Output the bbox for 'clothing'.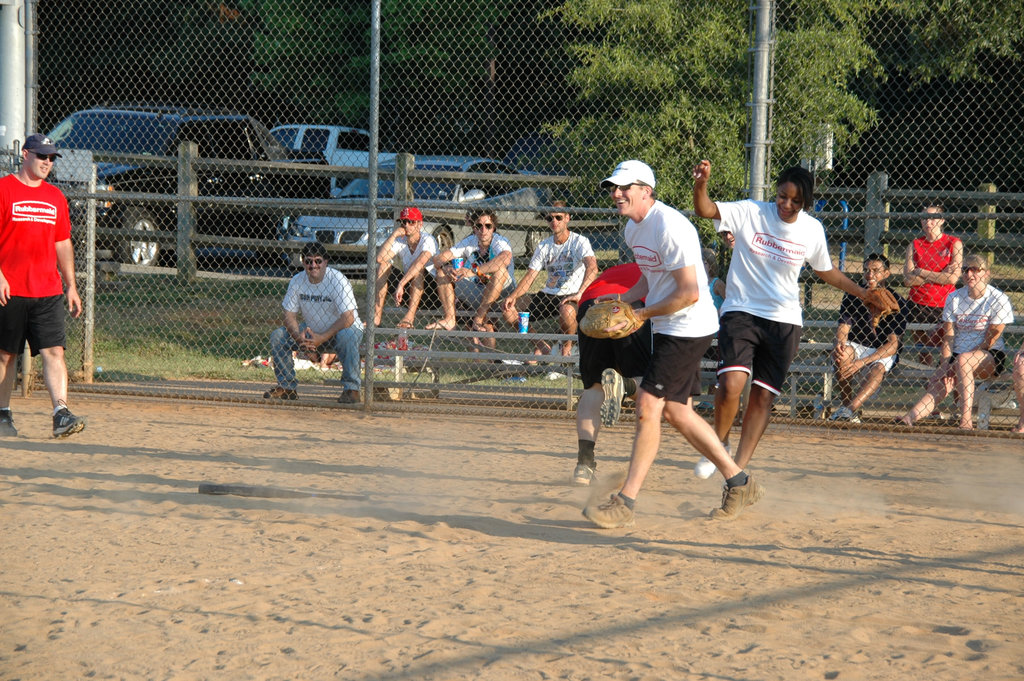
<region>525, 227, 595, 314</region>.
